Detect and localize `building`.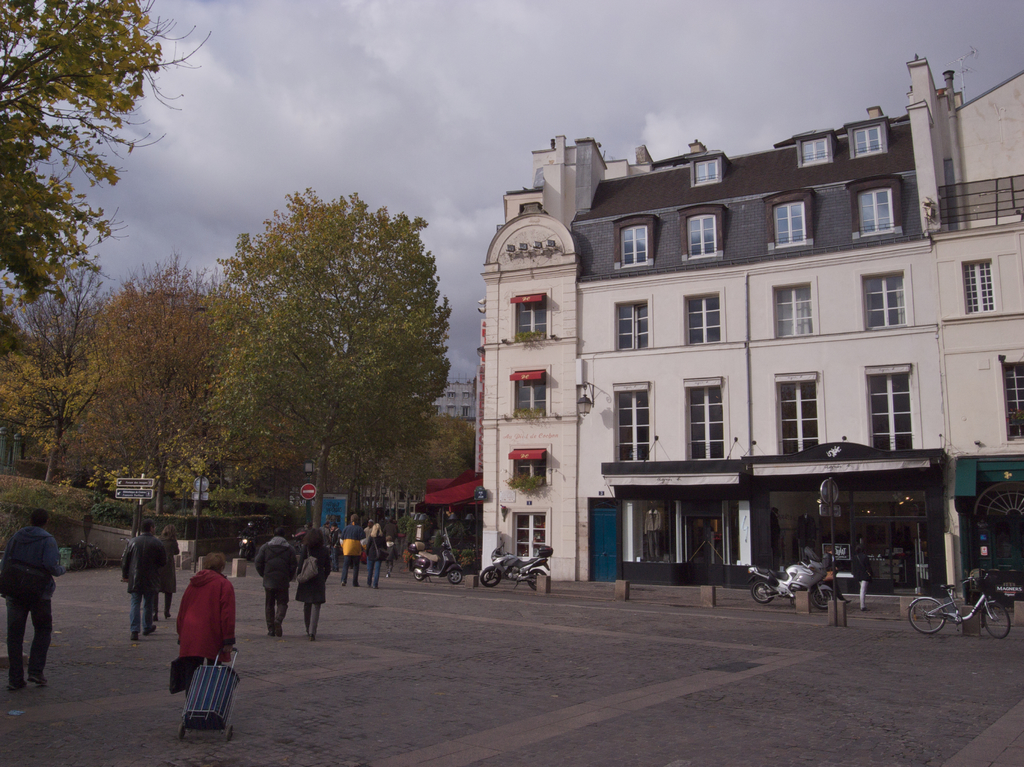
Localized at 417 378 478 427.
